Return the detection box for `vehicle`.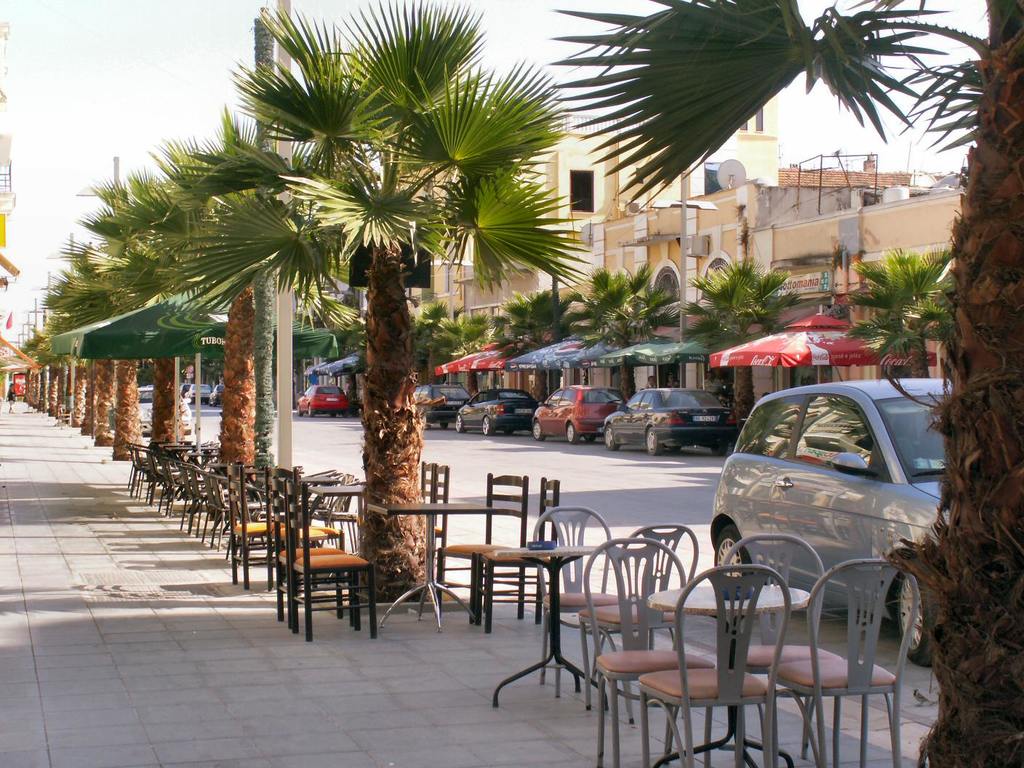
{"x1": 408, "y1": 383, "x2": 465, "y2": 426}.
